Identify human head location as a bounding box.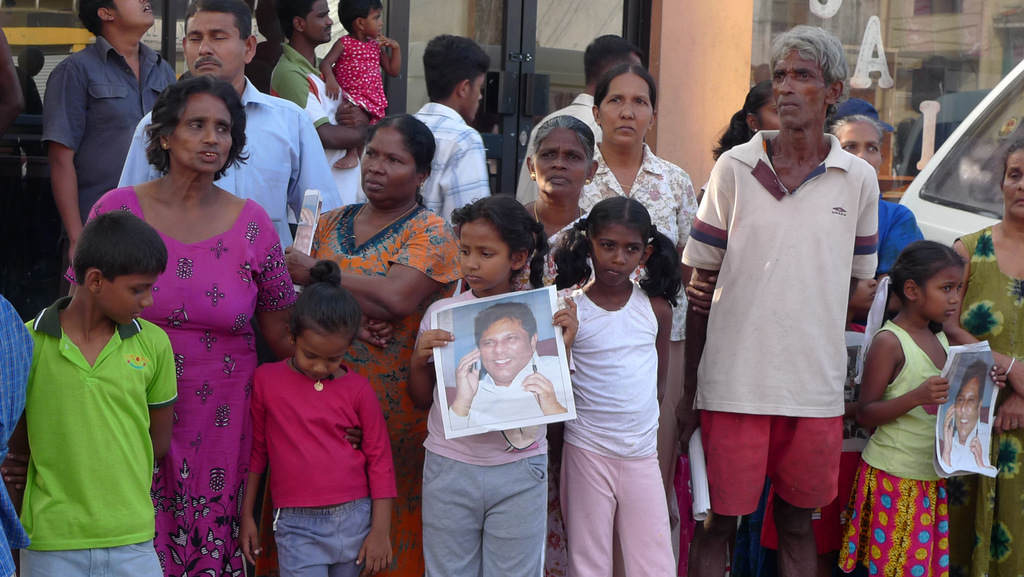
crop(447, 195, 552, 294).
